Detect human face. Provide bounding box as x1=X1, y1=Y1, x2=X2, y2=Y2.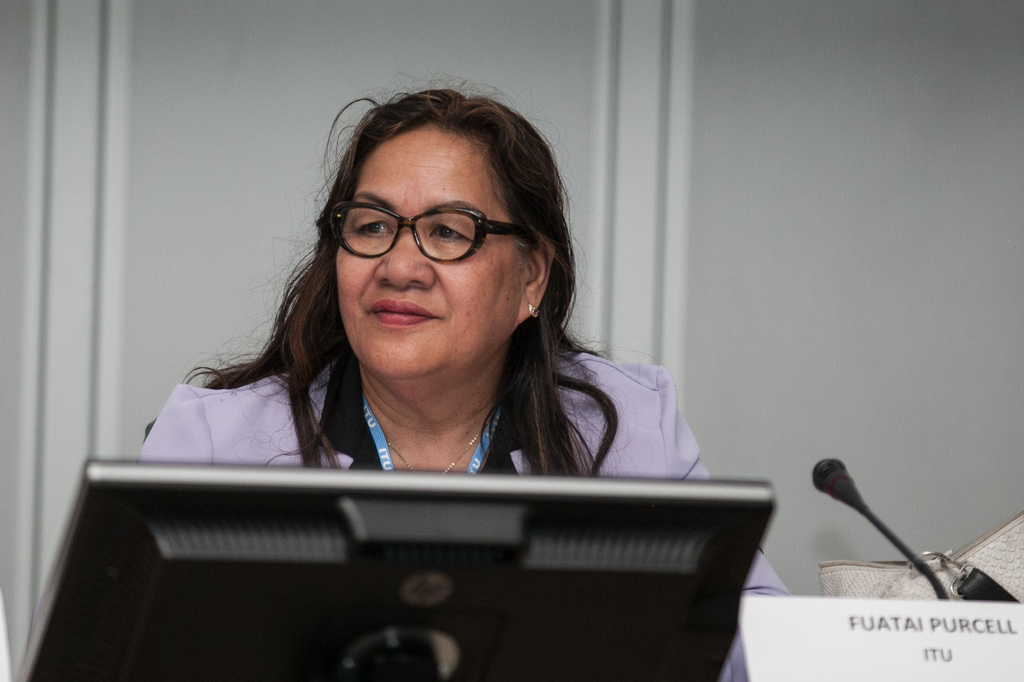
x1=333, y1=120, x2=529, y2=377.
